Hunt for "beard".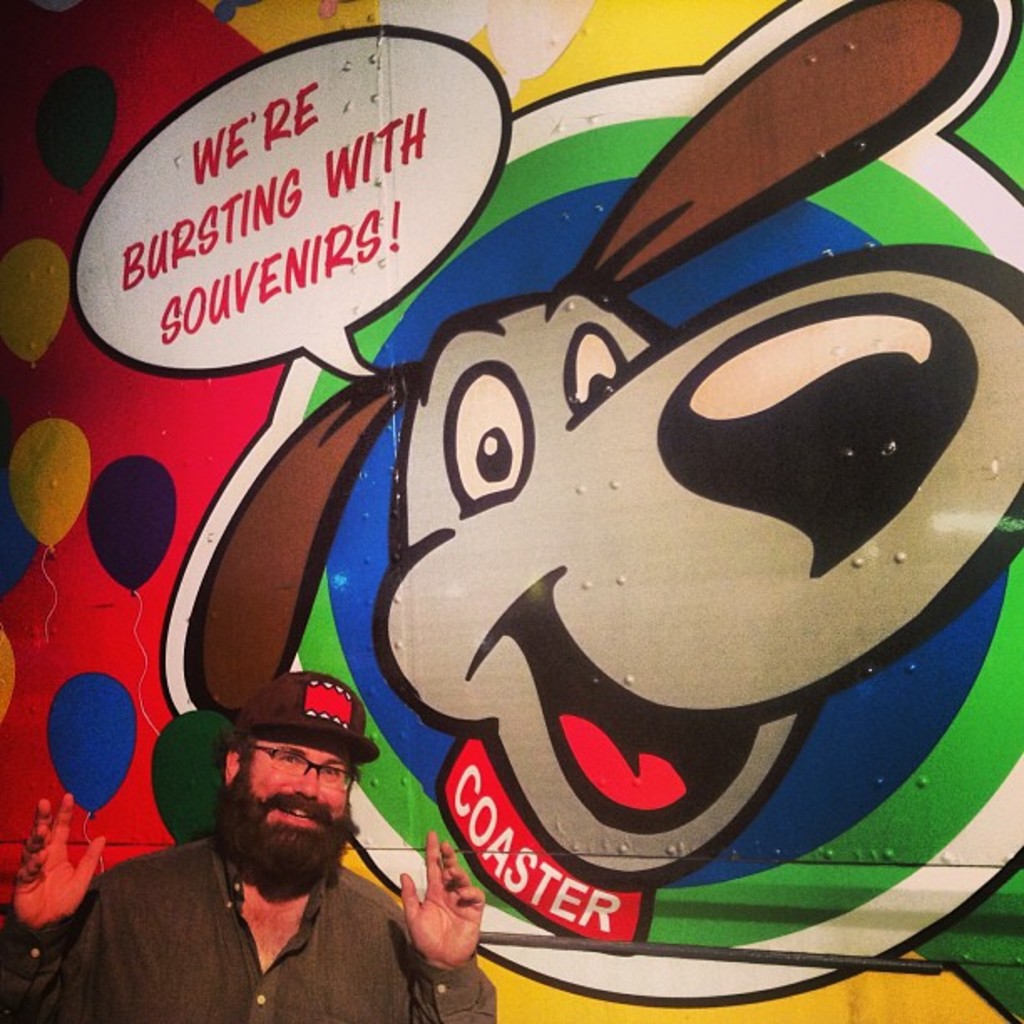
Hunted down at left=202, top=791, right=353, bottom=888.
